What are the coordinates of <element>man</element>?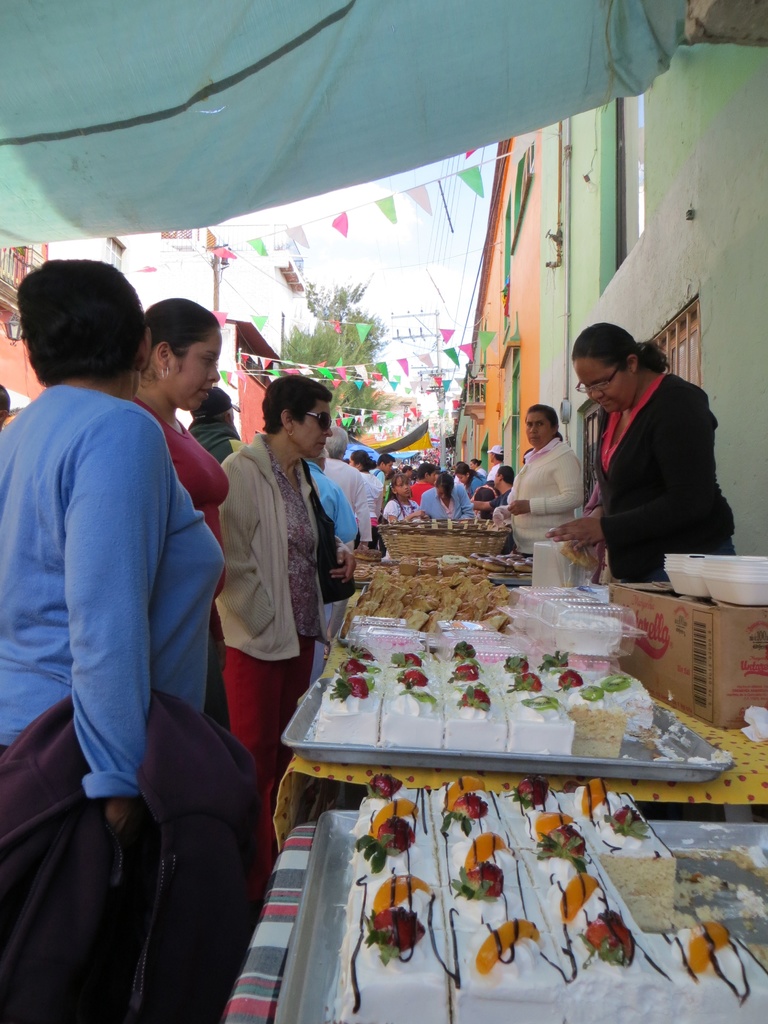
331,426,366,550.
